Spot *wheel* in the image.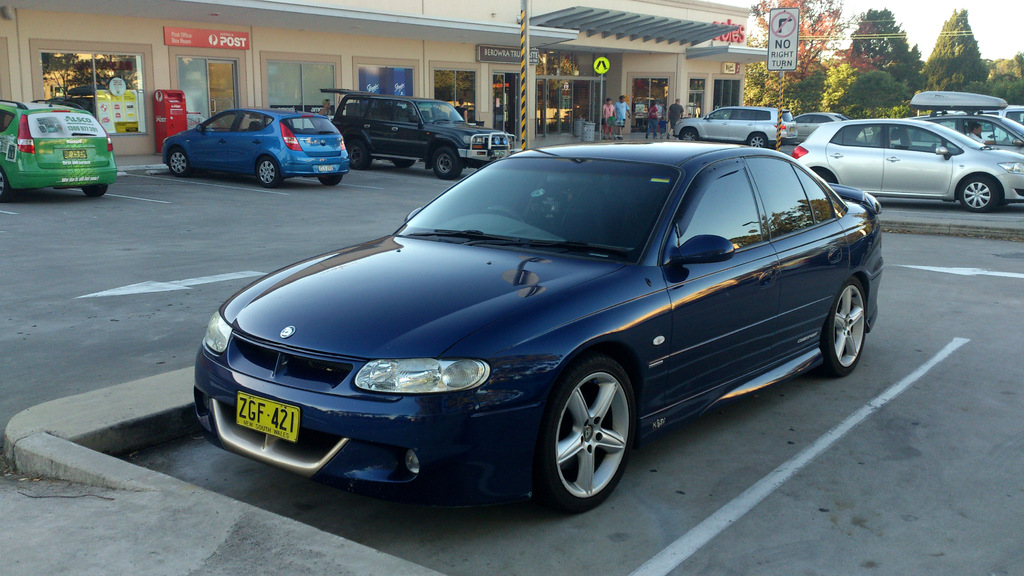
*wheel* found at l=392, t=158, r=414, b=167.
